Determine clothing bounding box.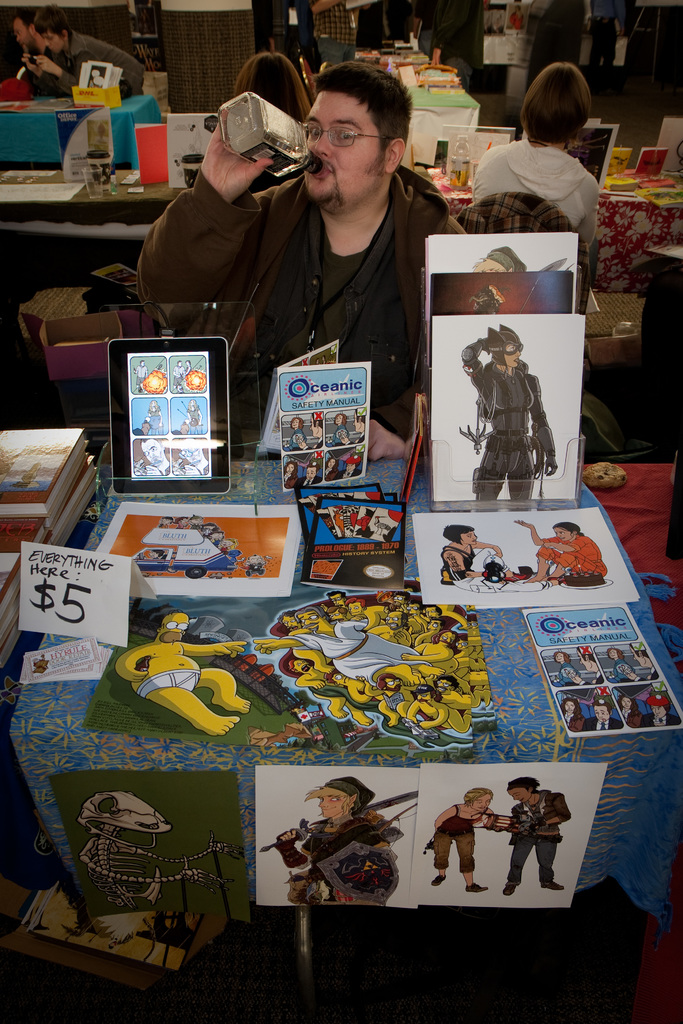
Determined: box=[283, 806, 407, 913].
